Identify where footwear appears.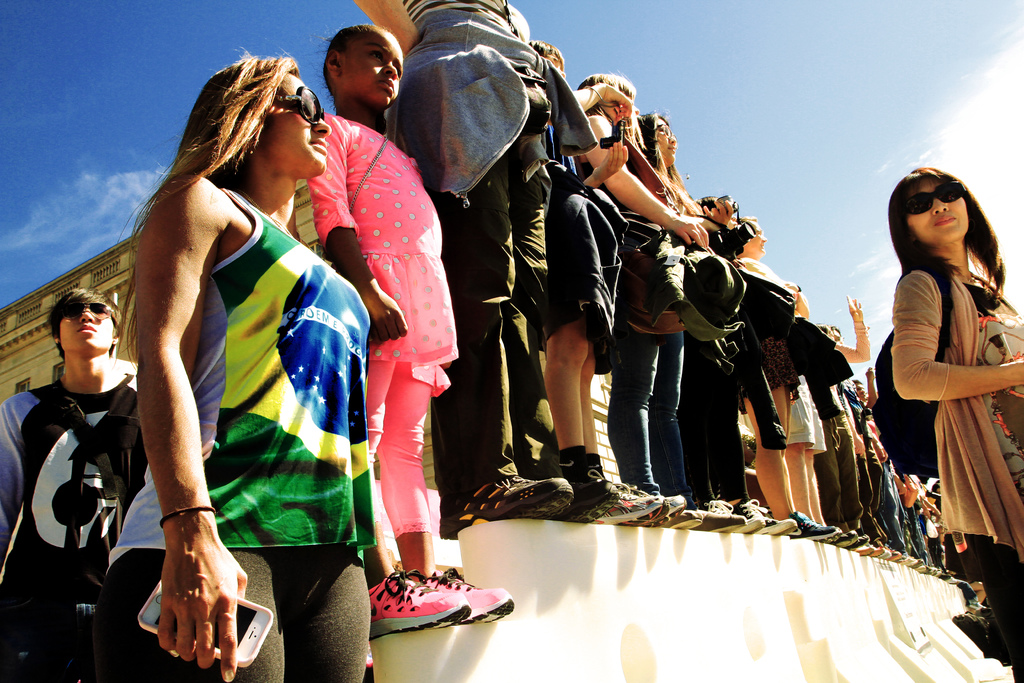
Appears at box=[420, 569, 517, 627].
